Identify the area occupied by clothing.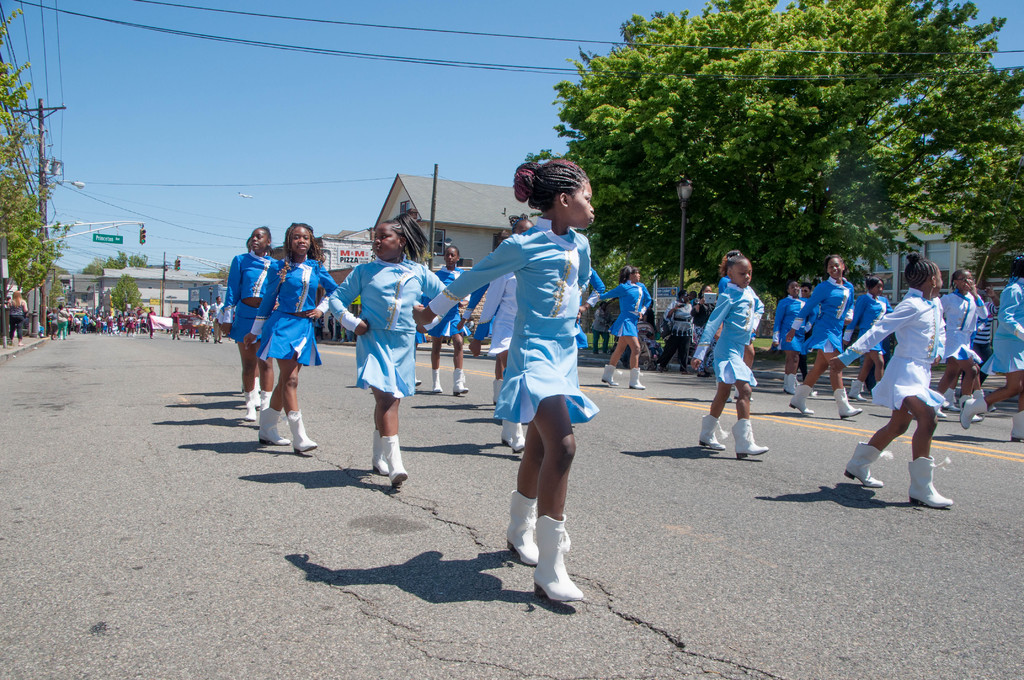
Area: bbox=(791, 277, 855, 360).
